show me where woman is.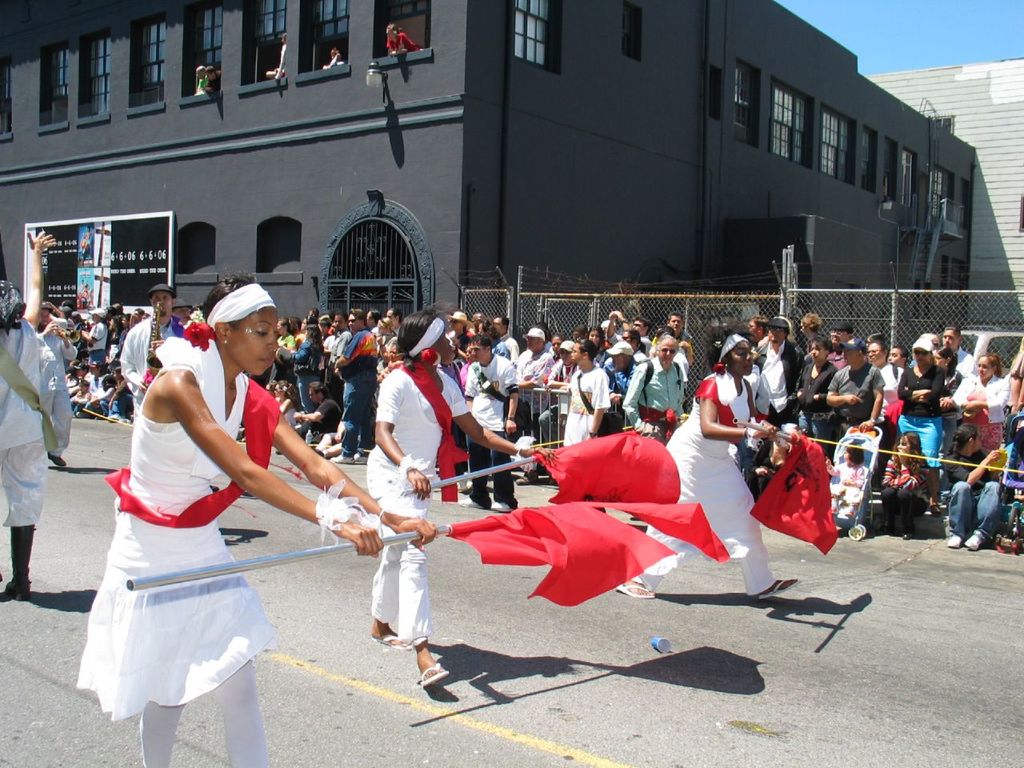
woman is at BBox(482, 320, 505, 351).
